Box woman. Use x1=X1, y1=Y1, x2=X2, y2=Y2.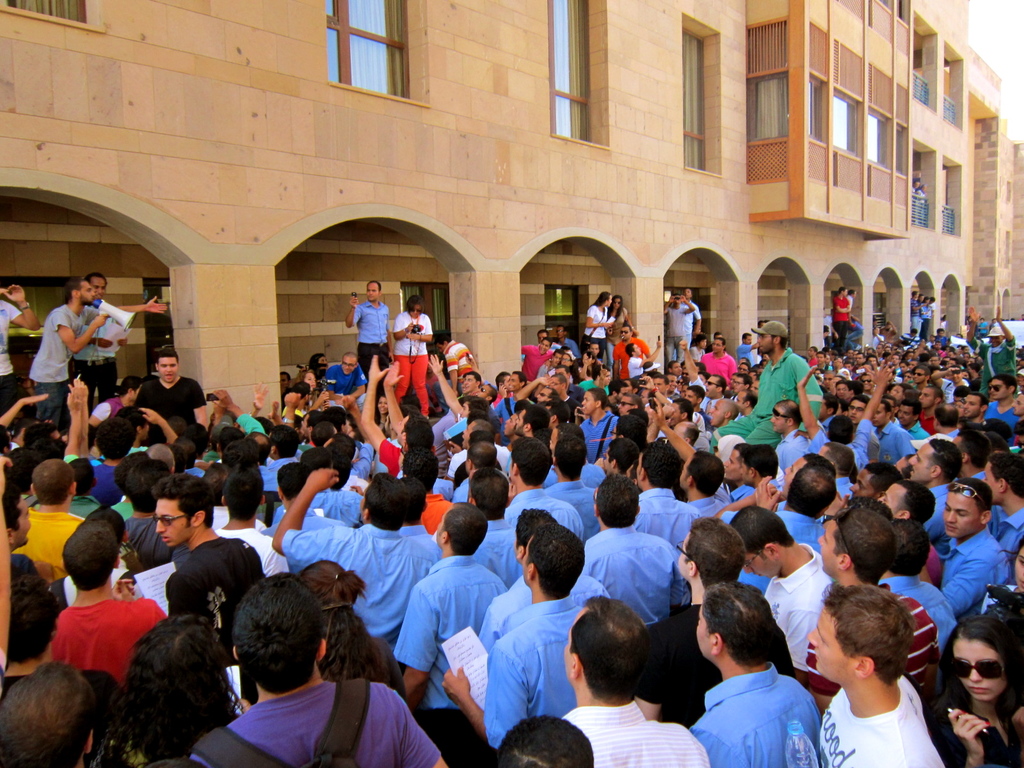
x1=392, y1=294, x2=434, y2=423.
